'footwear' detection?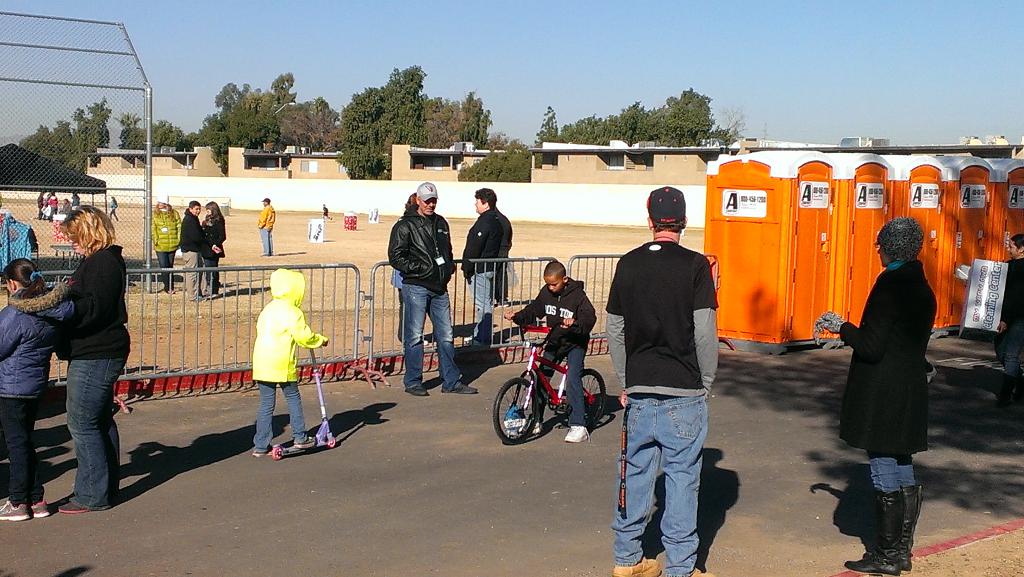
<box>0,498,23,526</box>
